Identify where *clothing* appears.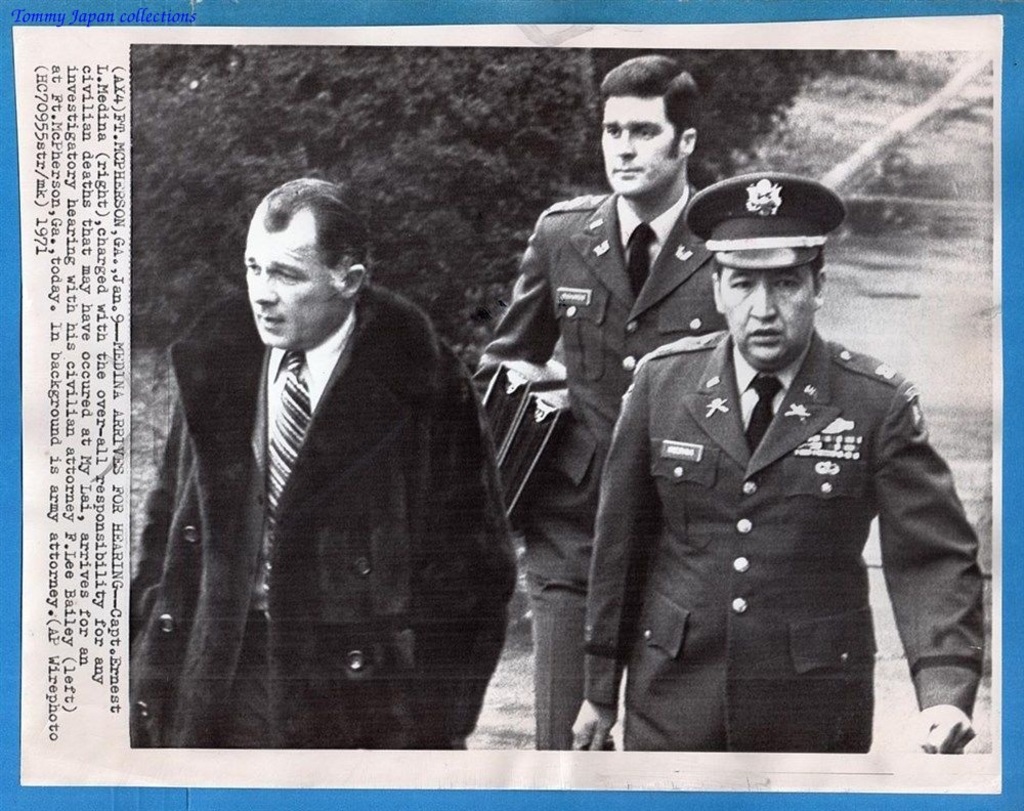
Appears at BBox(481, 184, 728, 751).
